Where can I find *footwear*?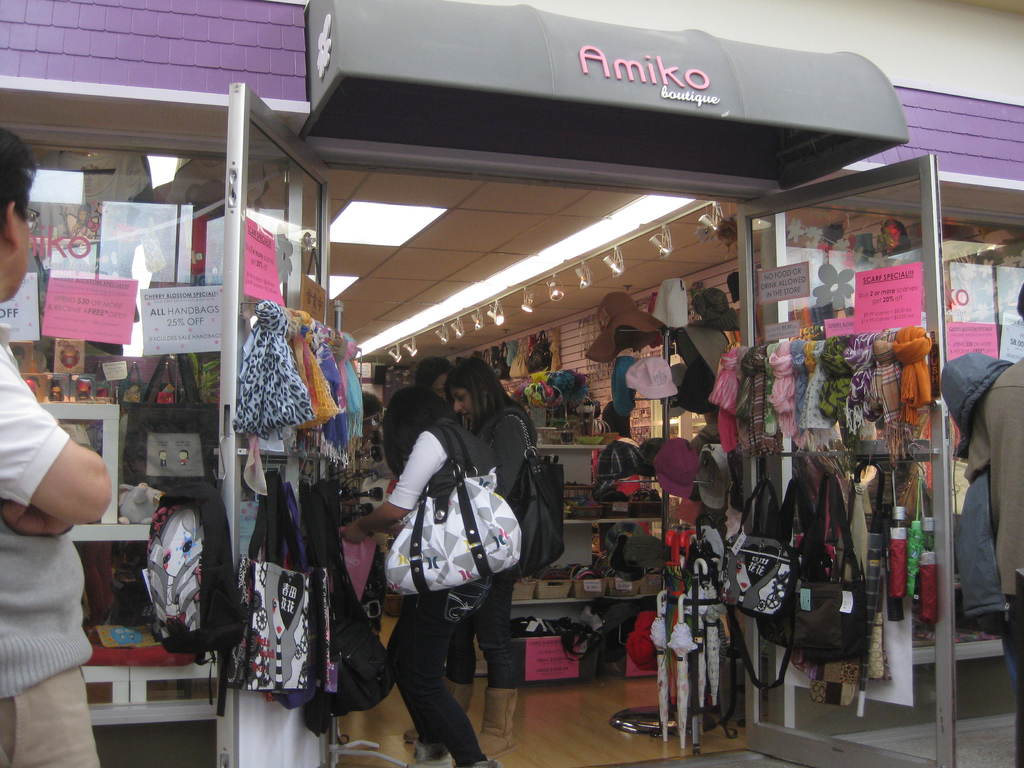
You can find it at [x1=410, y1=760, x2=452, y2=767].
